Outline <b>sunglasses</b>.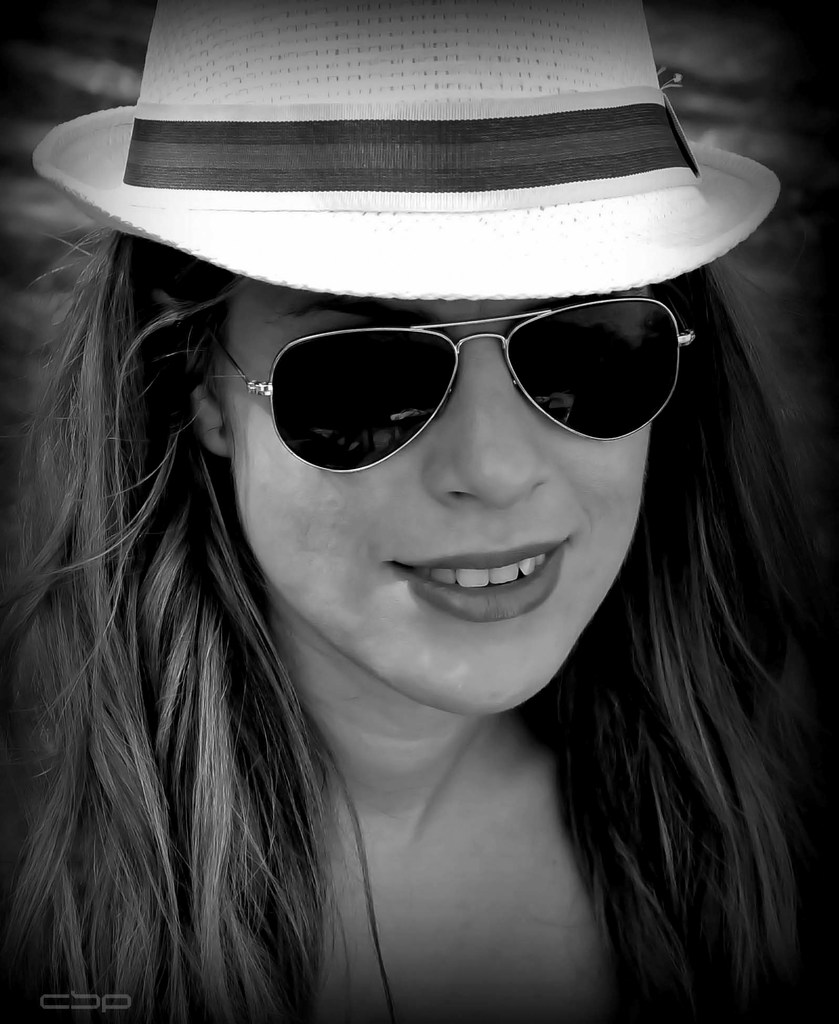
Outline: [left=218, top=298, right=692, bottom=473].
